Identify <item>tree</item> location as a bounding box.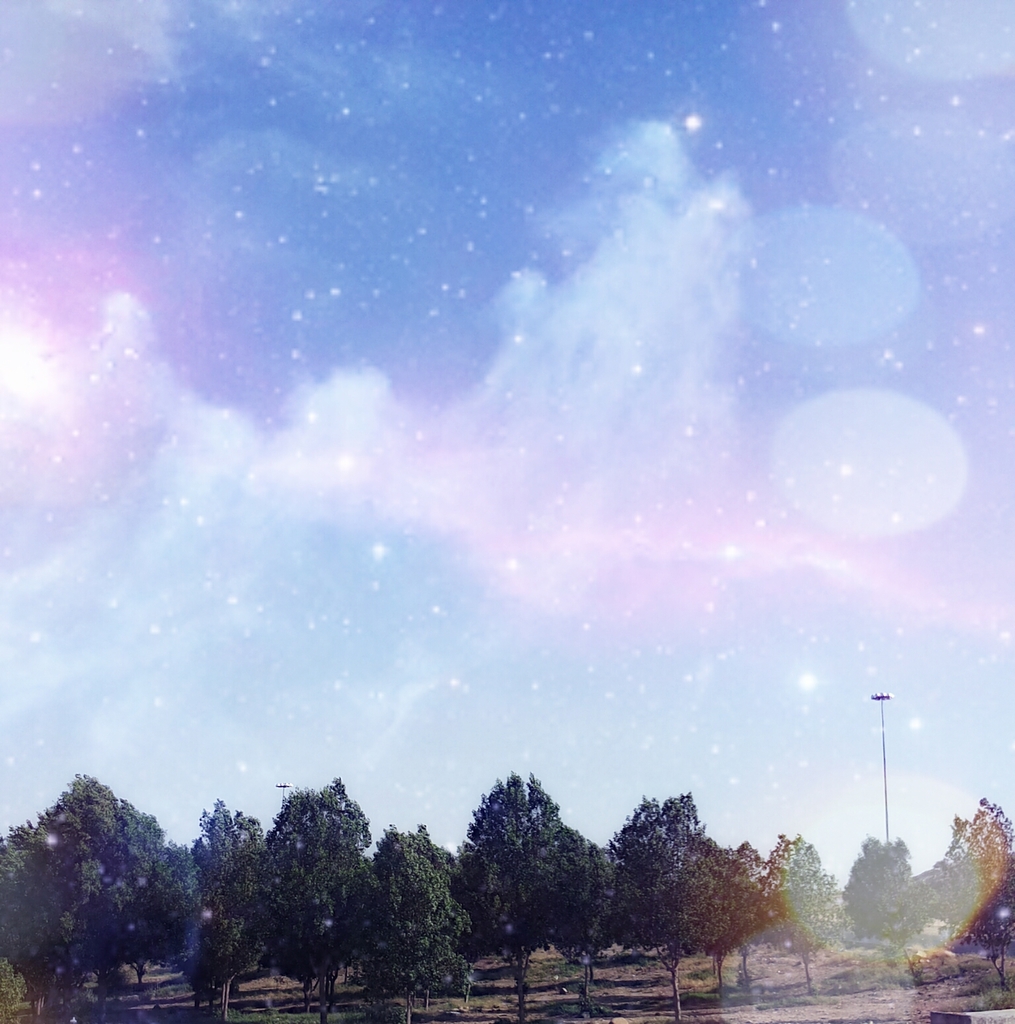
region(911, 802, 1014, 979).
